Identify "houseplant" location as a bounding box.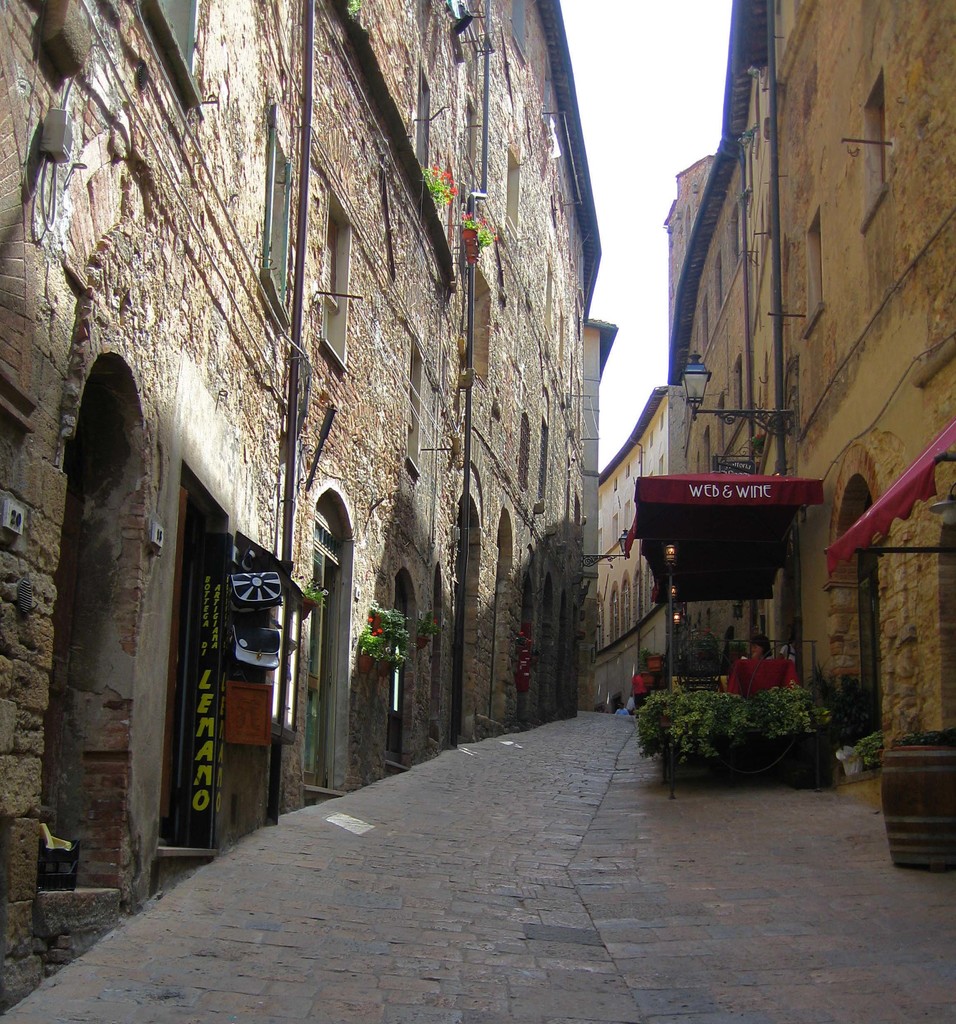
pyautogui.locateOnScreen(460, 212, 493, 247).
